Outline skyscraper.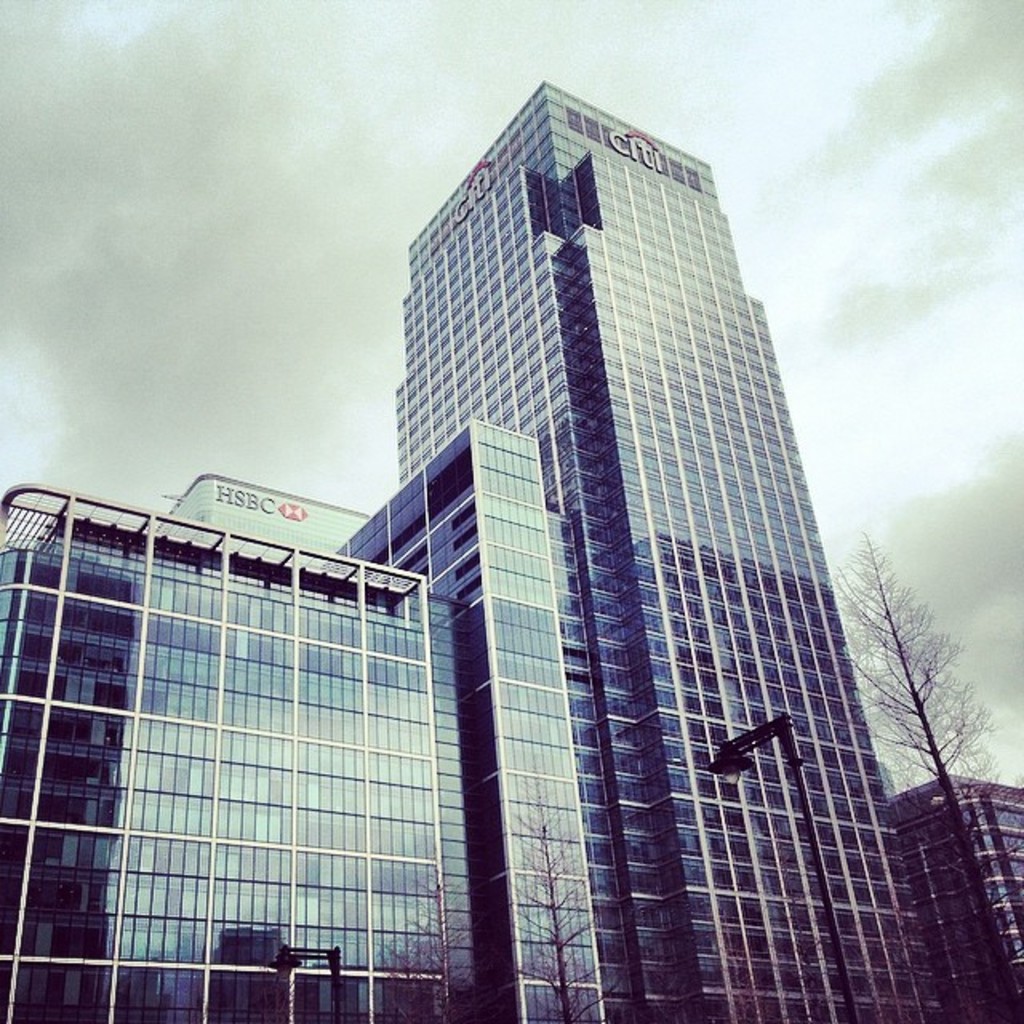
Outline: {"x1": 314, "y1": 427, "x2": 600, "y2": 1016}.
